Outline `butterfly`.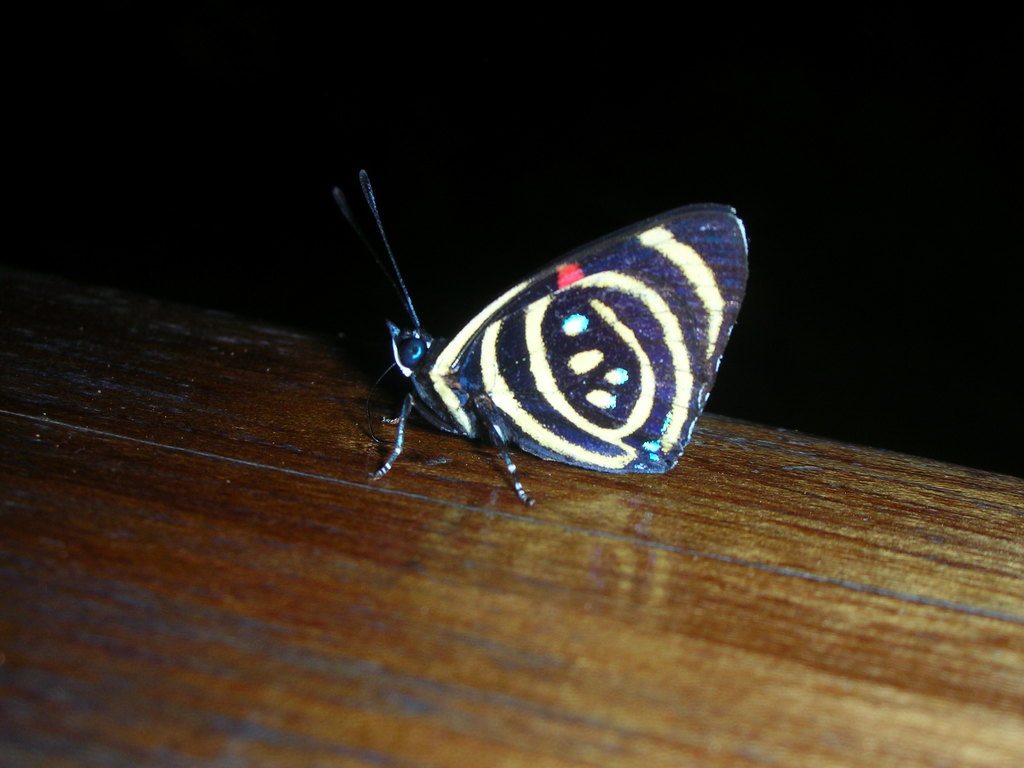
Outline: [x1=328, y1=171, x2=751, y2=506].
